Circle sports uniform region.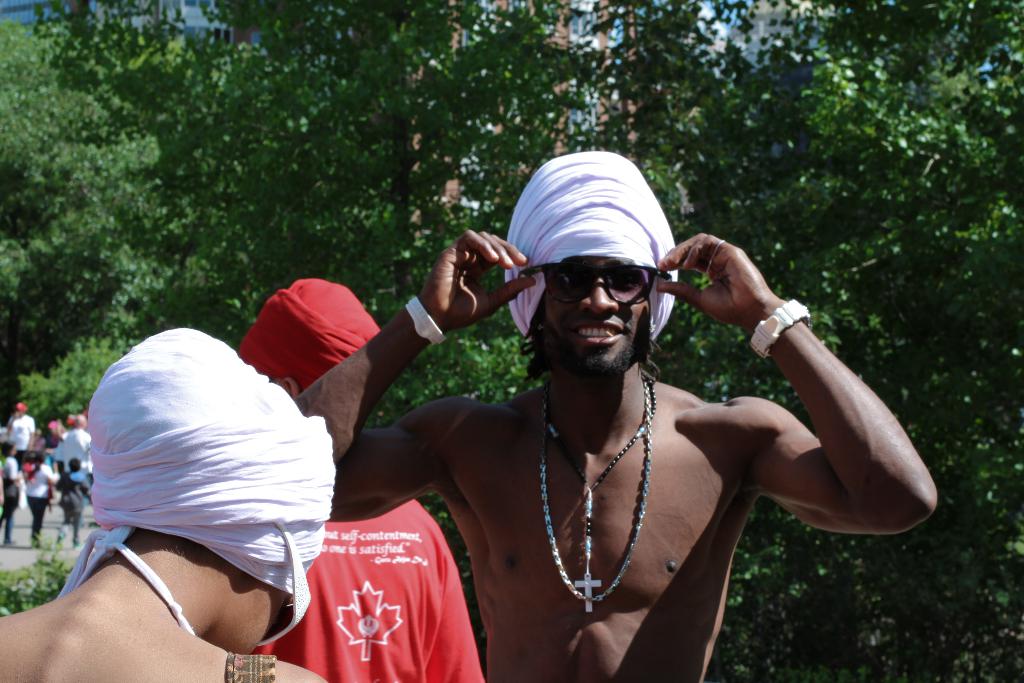
Region: l=0, t=453, r=13, b=547.
